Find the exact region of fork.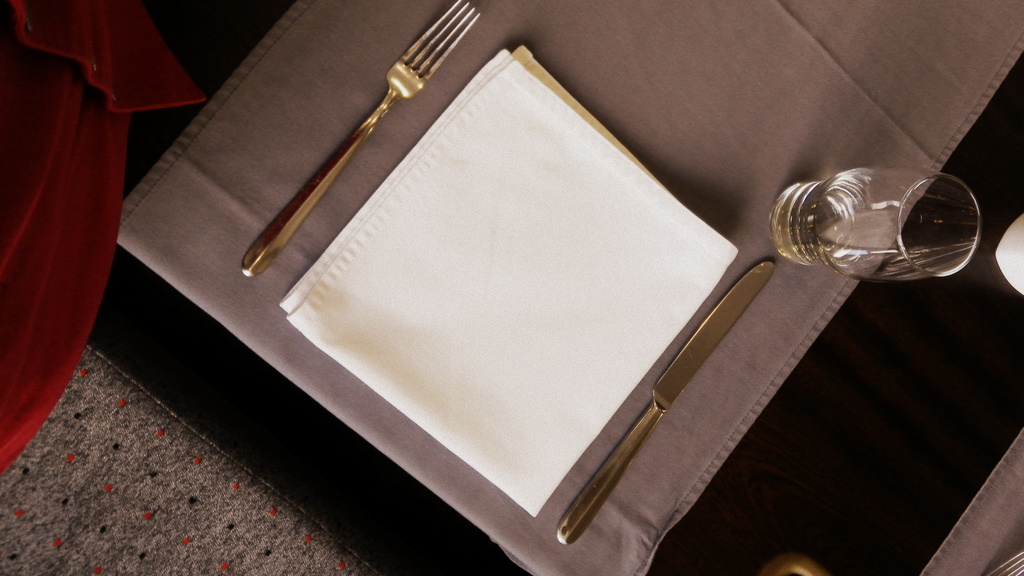
Exact region: <region>989, 550, 1023, 575</region>.
